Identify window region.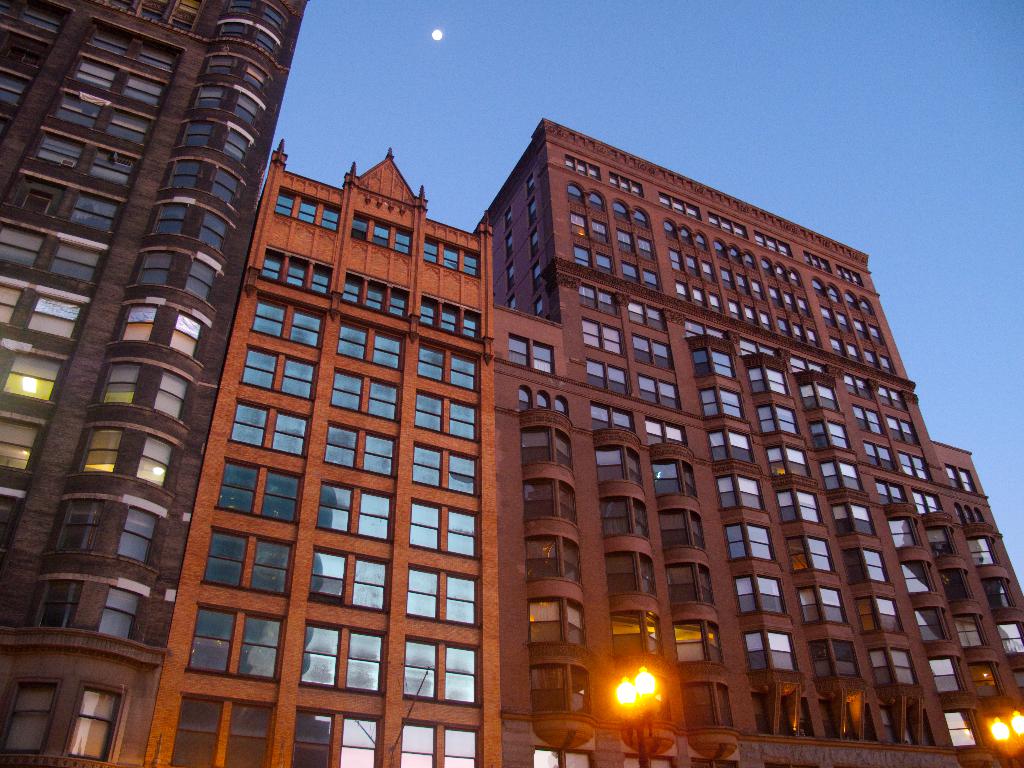
Region: 774:312:819:349.
